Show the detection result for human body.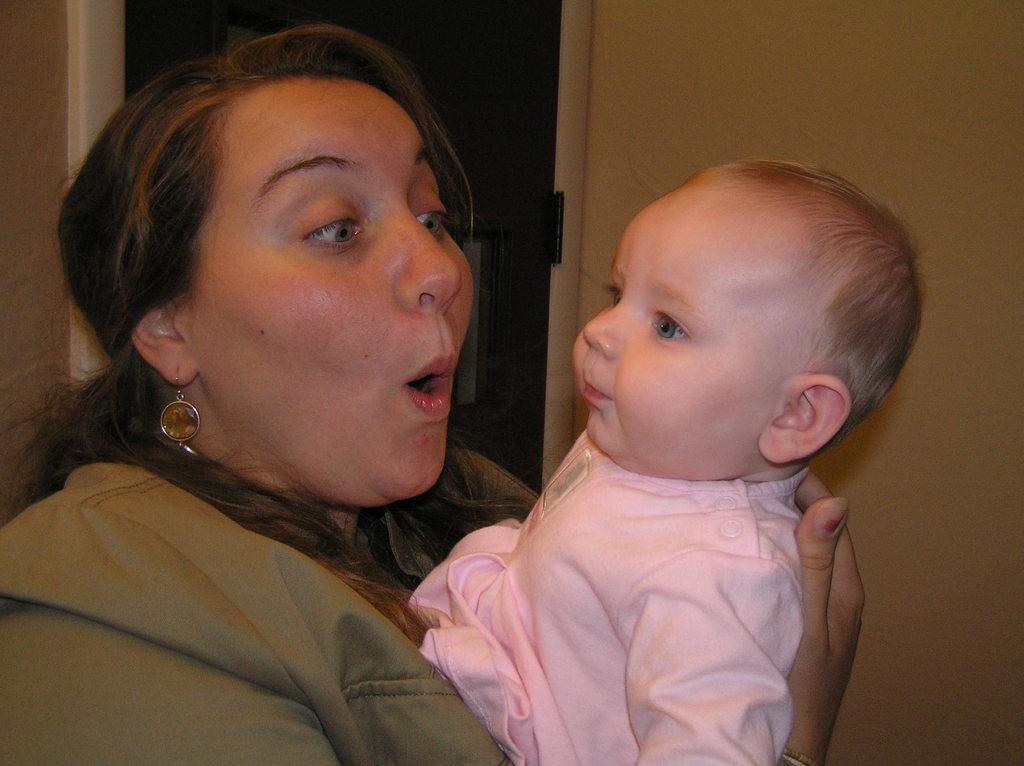
region(405, 472, 797, 765).
